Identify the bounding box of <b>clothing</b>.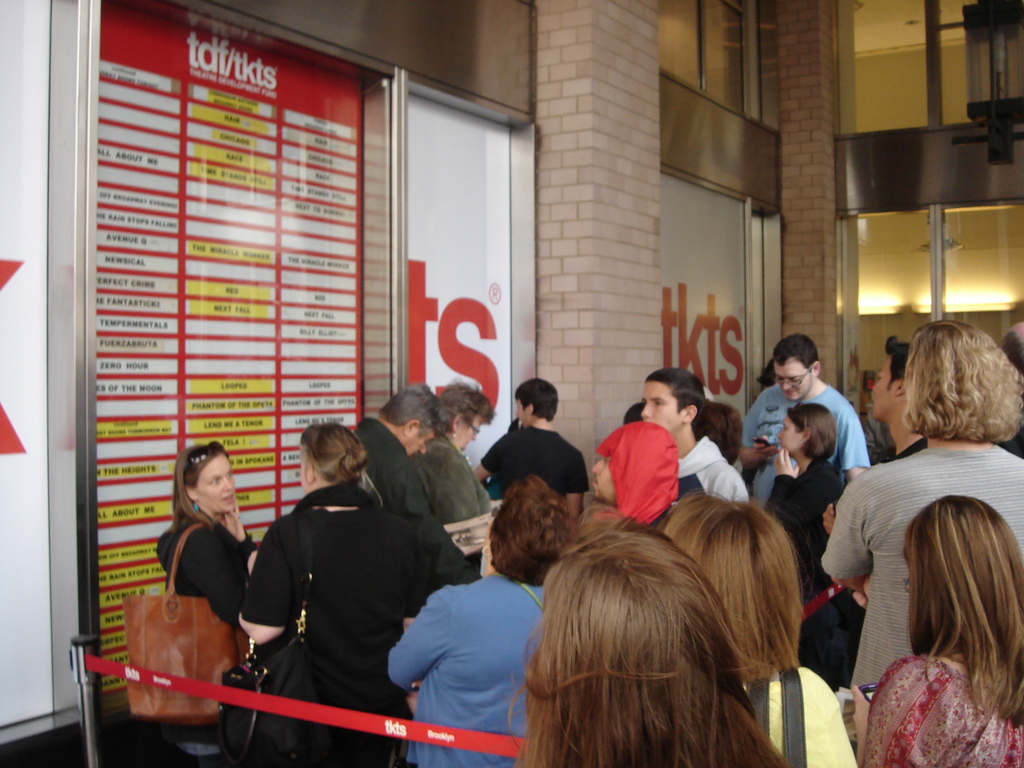
(left=767, top=454, right=846, bottom=712).
